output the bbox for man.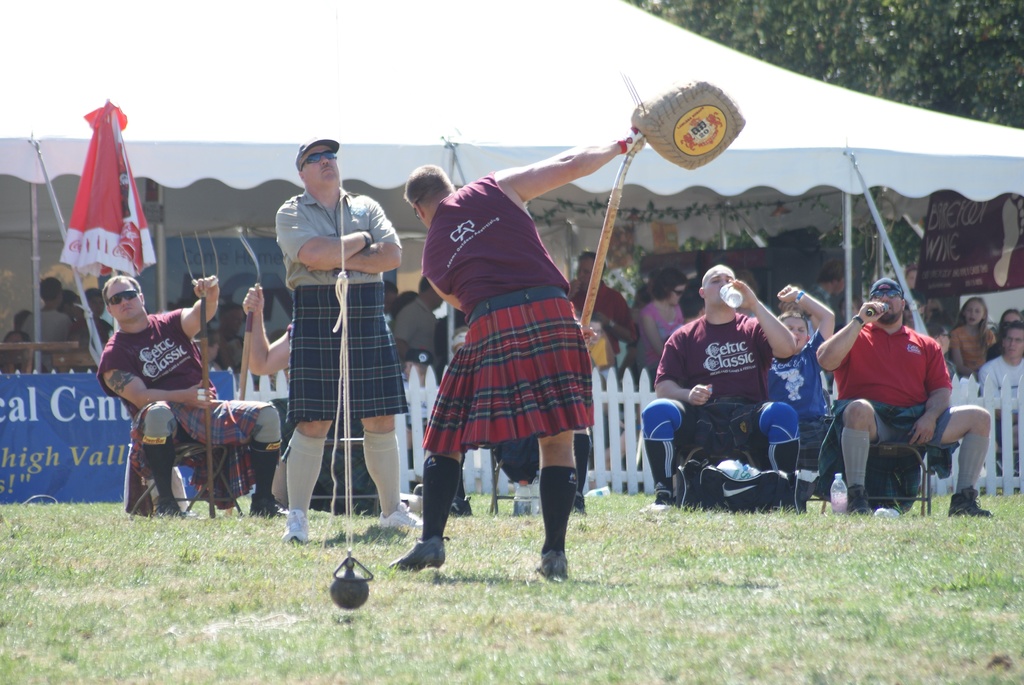
pyautogui.locateOnScreen(822, 271, 971, 516).
